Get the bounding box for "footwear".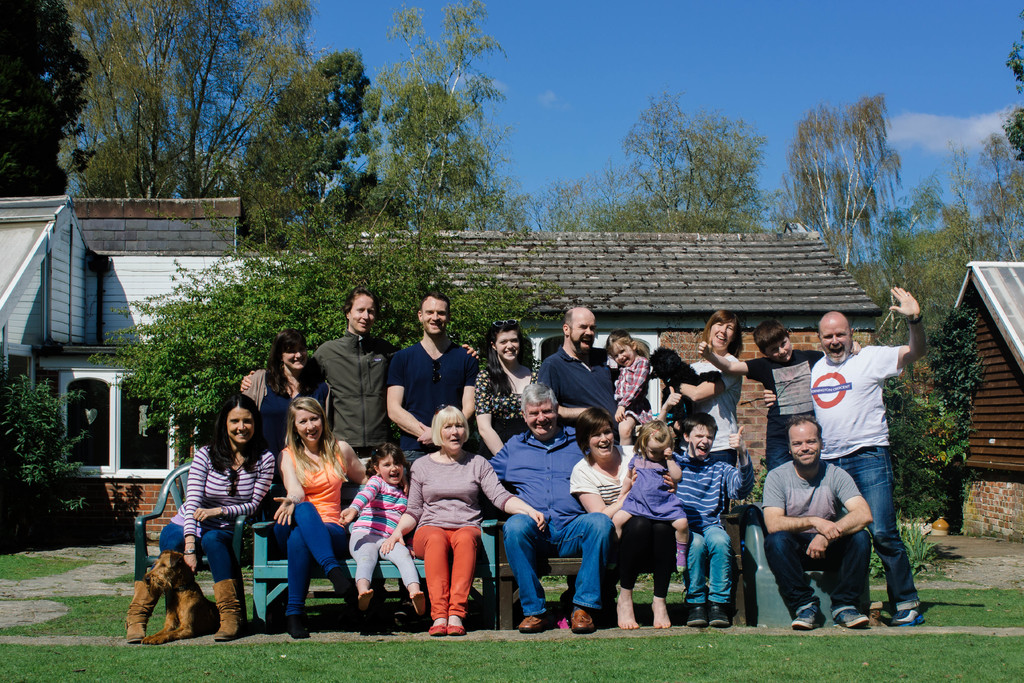
l=515, t=616, r=545, b=634.
